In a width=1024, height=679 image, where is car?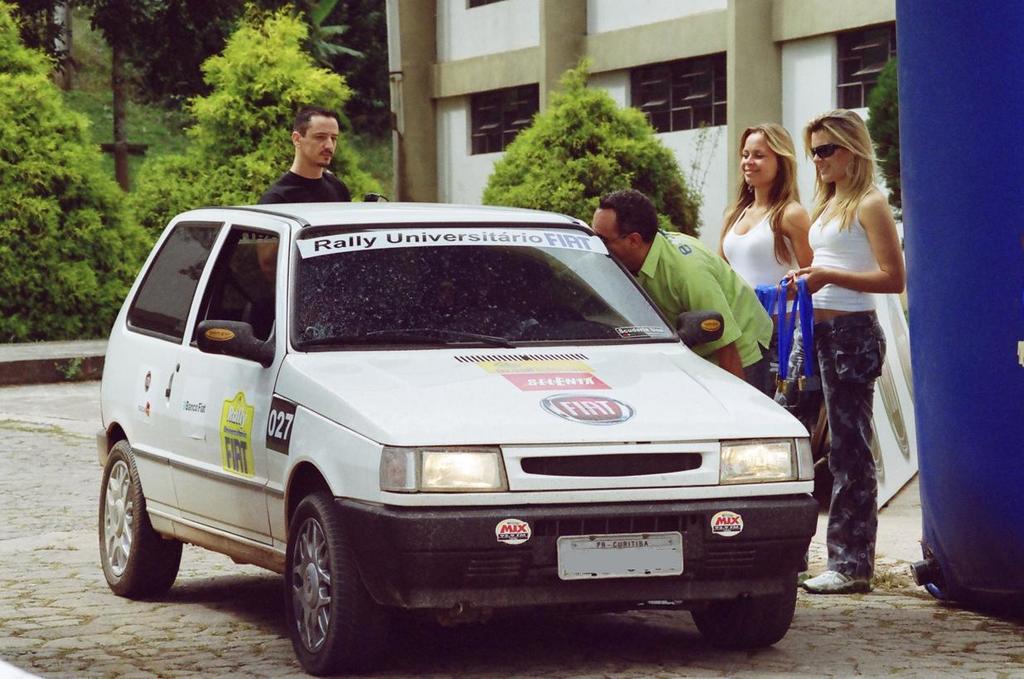
Rect(92, 200, 820, 678).
